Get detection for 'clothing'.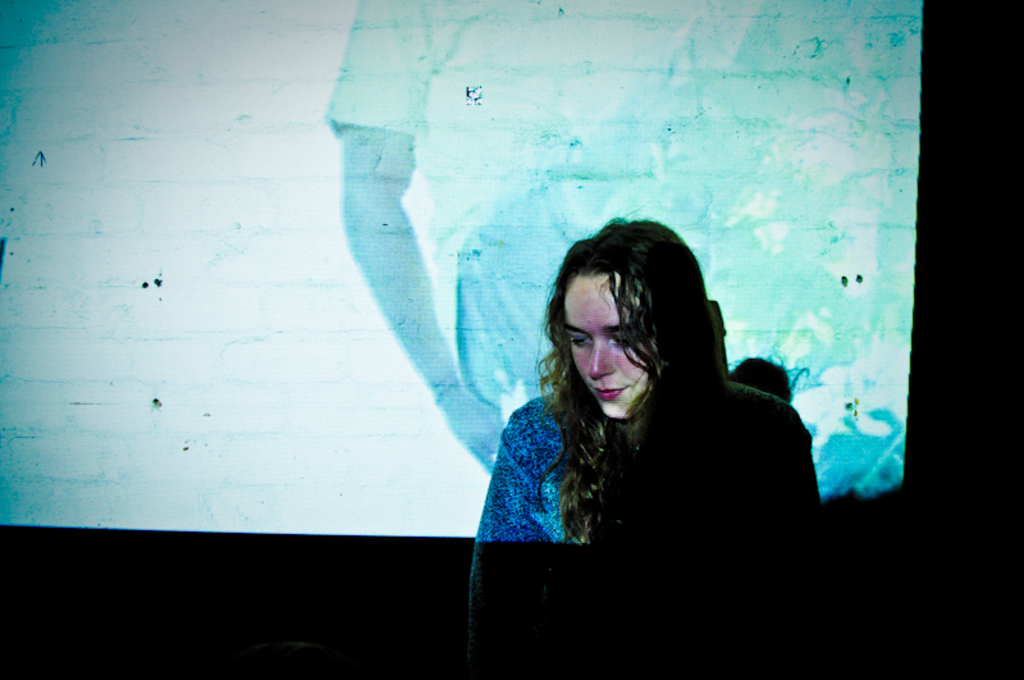
Detection: <box>495,318,792,565</box>.
